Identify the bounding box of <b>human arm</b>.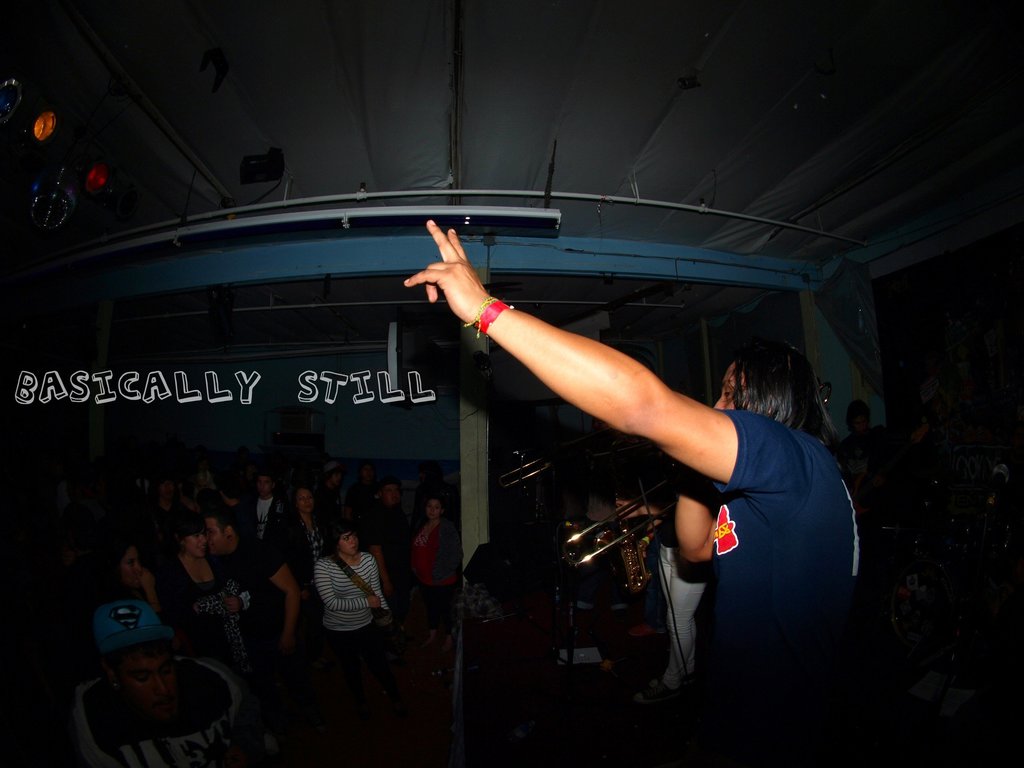
(x1=313, y1=558, x2=387, y2=611).
